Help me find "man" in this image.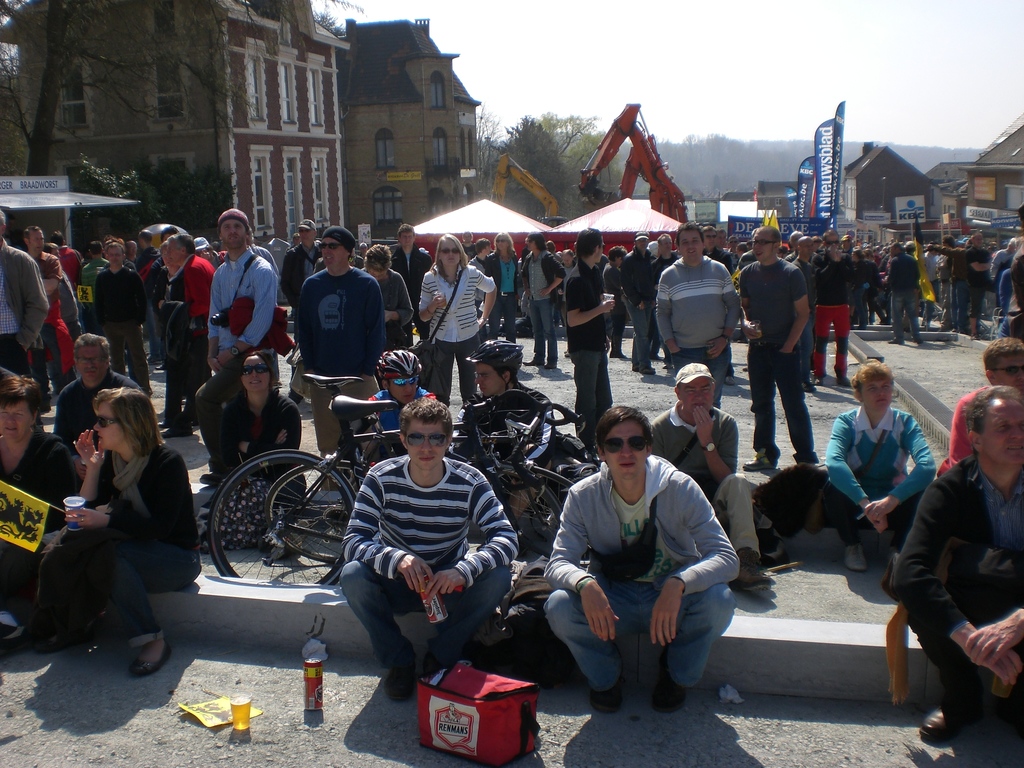
Found it: l=889, t=387, r=1023, b=742.
